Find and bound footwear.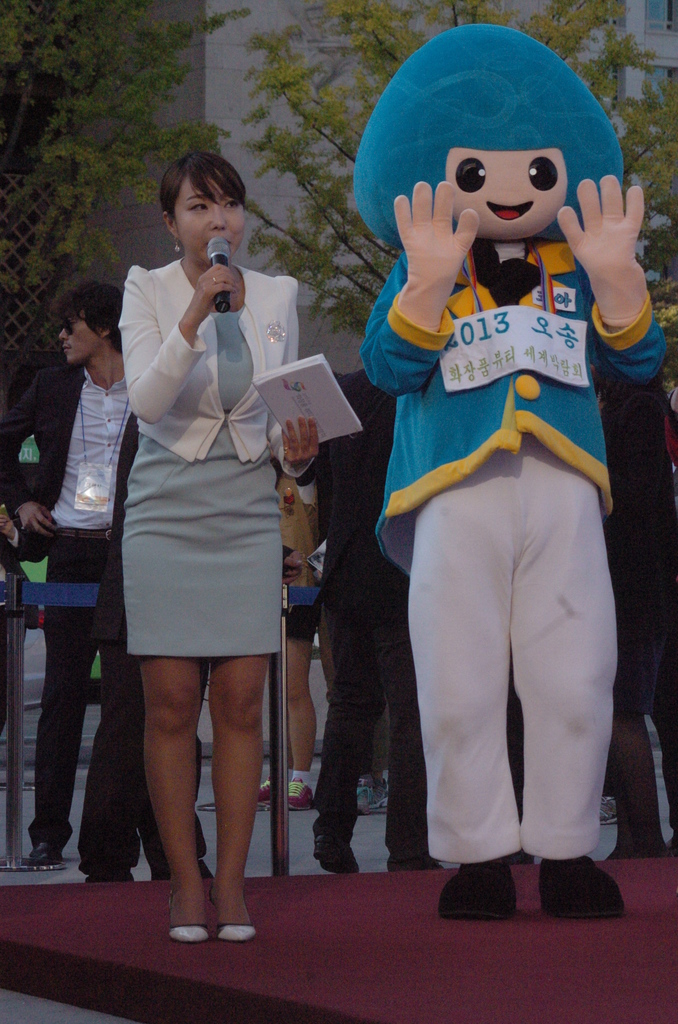
Bound: {"left": 373, "top": 781, "right": 392, "bottom": 817}.
